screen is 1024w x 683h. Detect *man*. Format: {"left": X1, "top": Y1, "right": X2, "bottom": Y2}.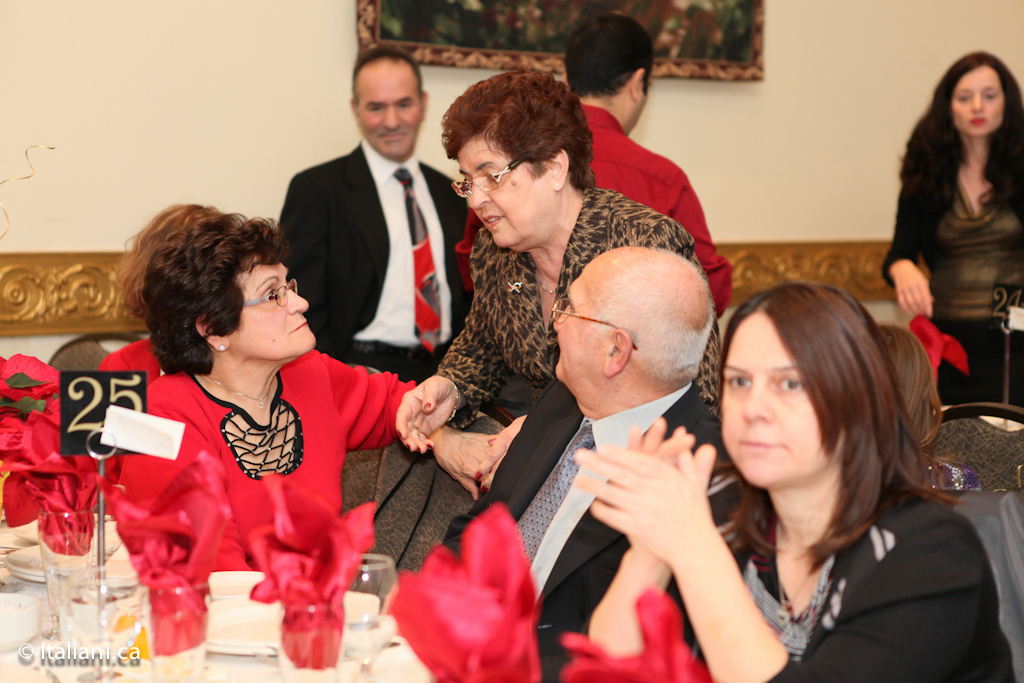
{"left": 438, "top": 239, "right": 775, "bottom": 682}.
